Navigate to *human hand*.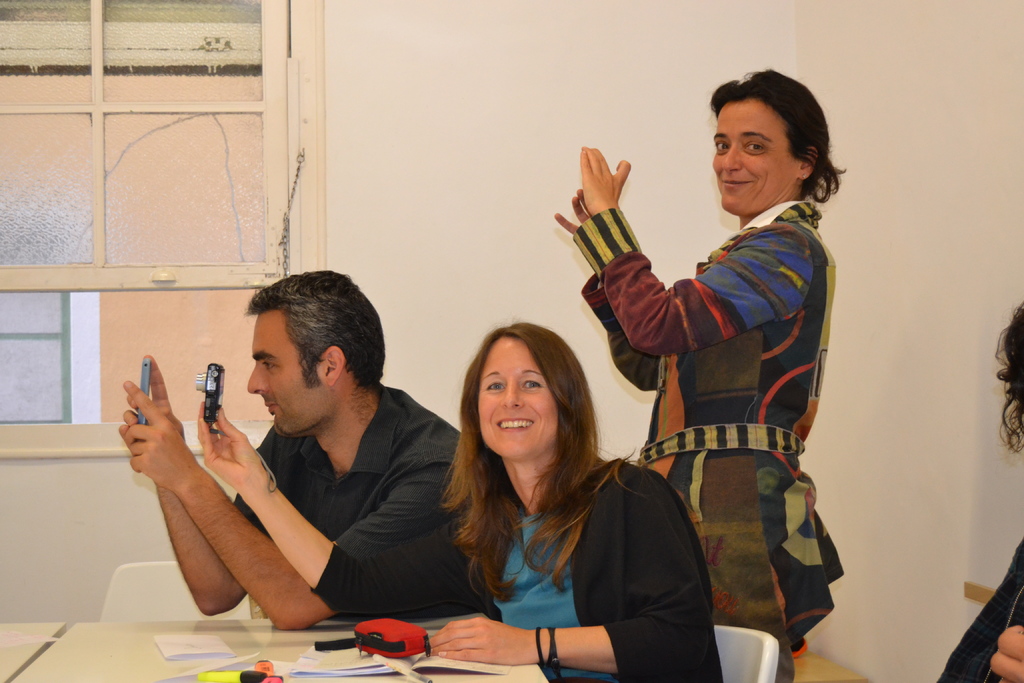
Navigation target: BBox(988, 624, 1023, 682).
